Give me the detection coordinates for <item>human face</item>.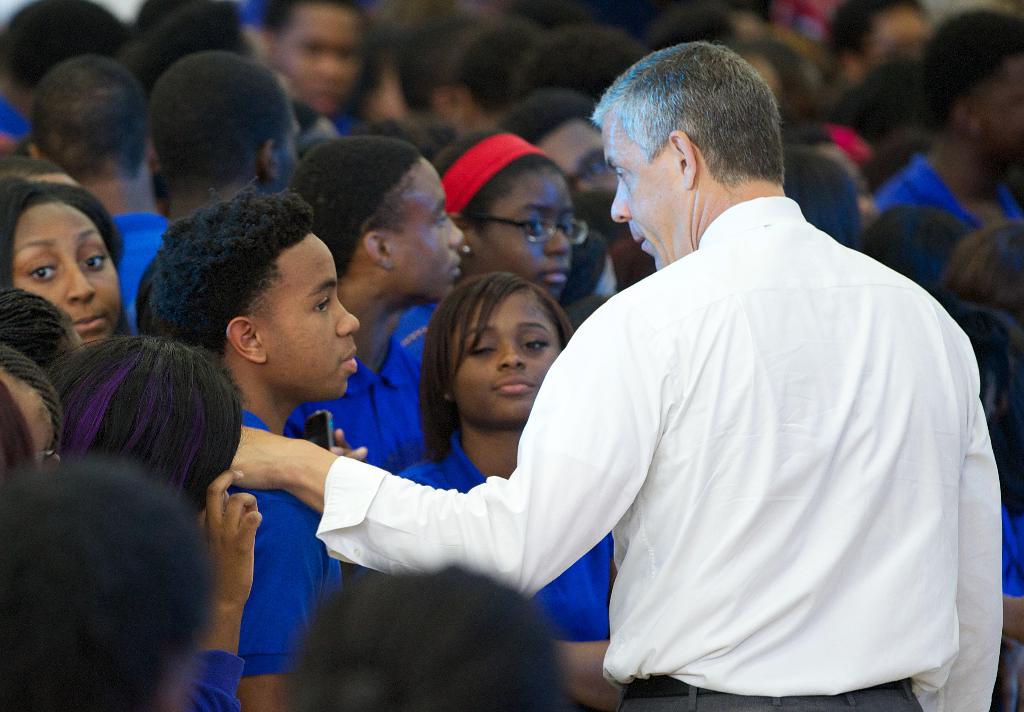
{"x1": 277, "y1": 0, "x2": 358, "y2": 113}.
